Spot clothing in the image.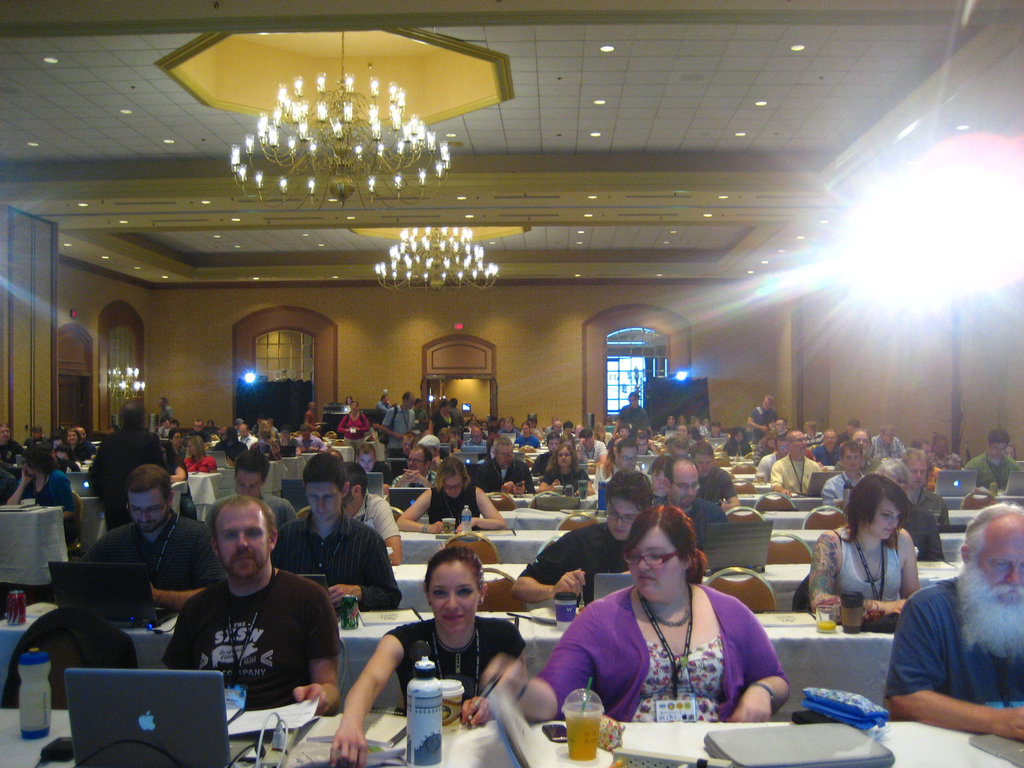
clothing found at rect(577, 437, 609, 461).
